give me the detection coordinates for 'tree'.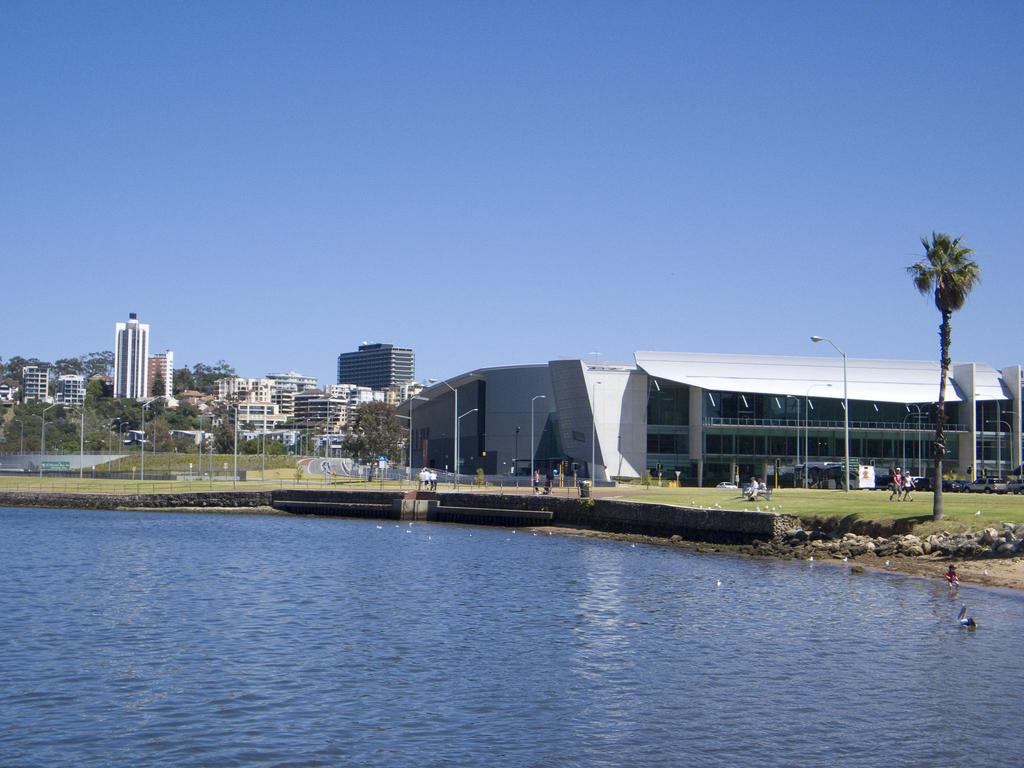
box(907, 232, 980, 518).
